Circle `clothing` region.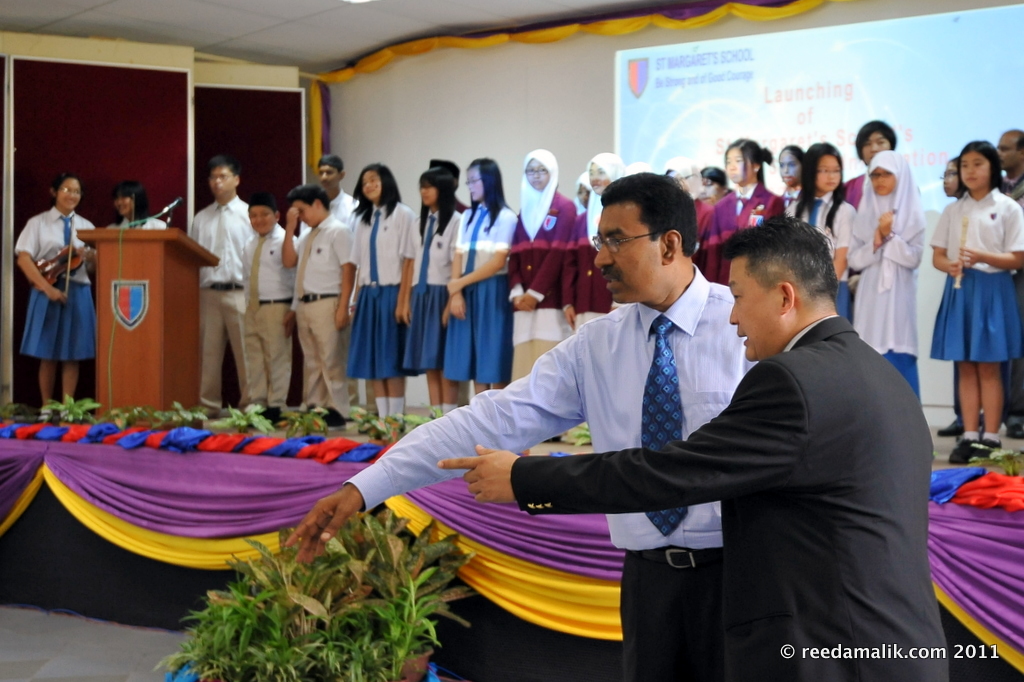
Region: BBox(342, 259, 764, 681).
